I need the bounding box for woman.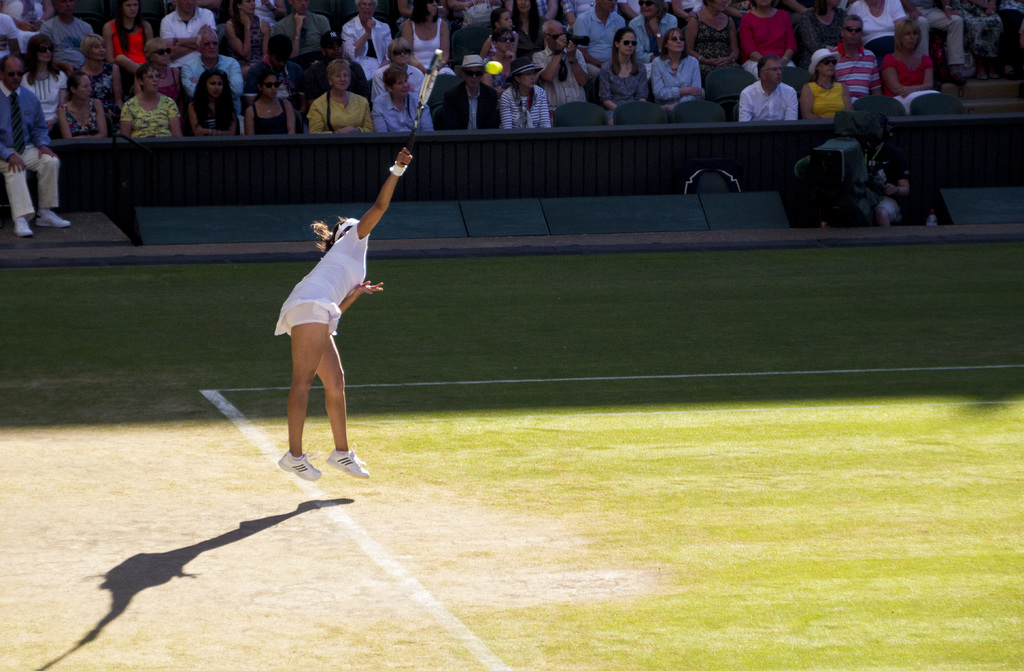
Here it is: 0, 0, 56, 47.
